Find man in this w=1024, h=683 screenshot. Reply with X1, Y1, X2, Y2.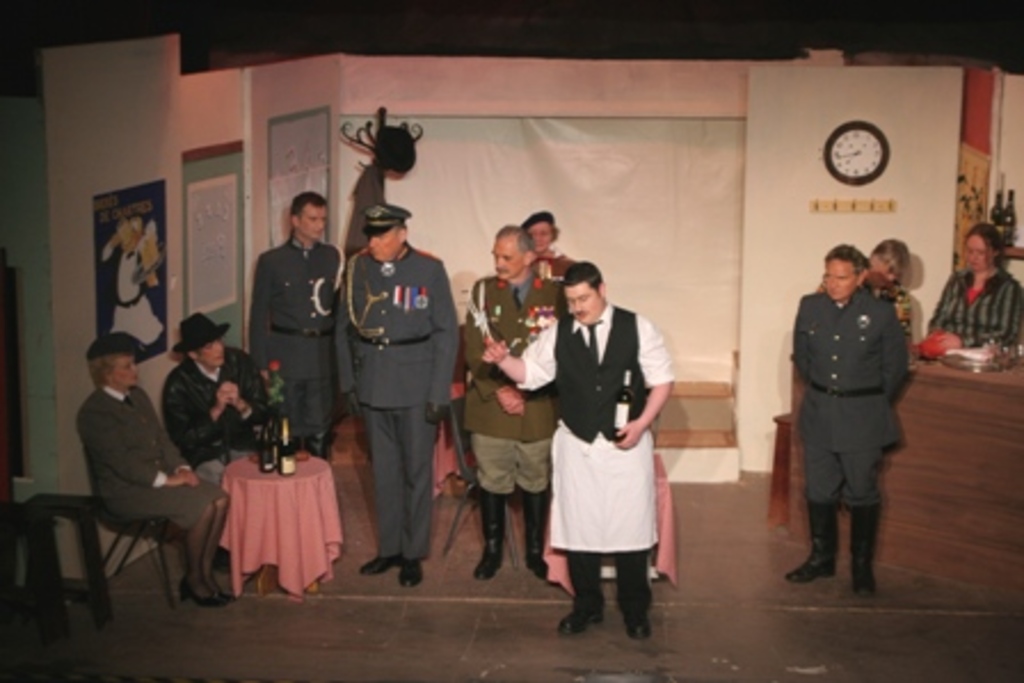
793, 247, 905, 603.
